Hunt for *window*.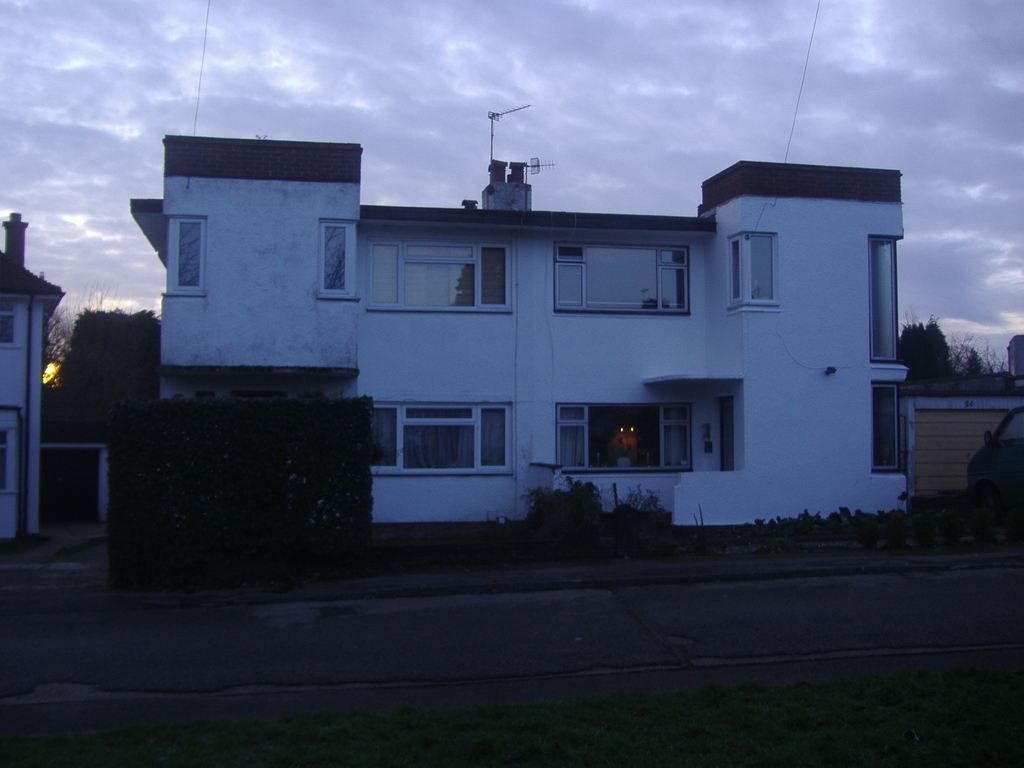
Hunted down at bbox=[321, 220, 360, 296].
